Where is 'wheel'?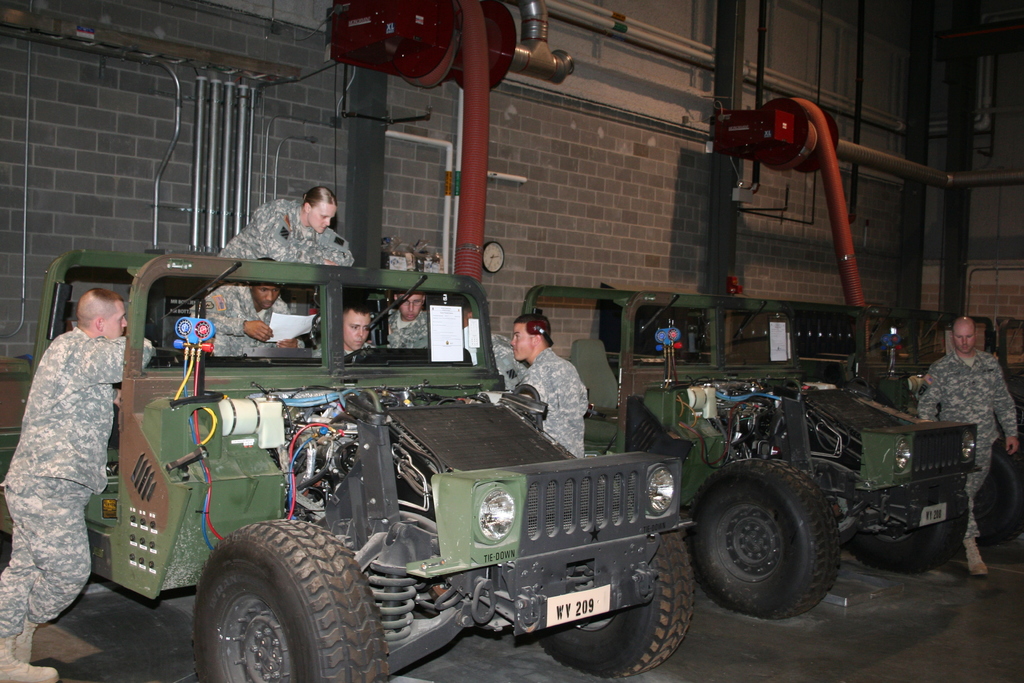
[left=977, top=447, right=1018, bottom=544].
